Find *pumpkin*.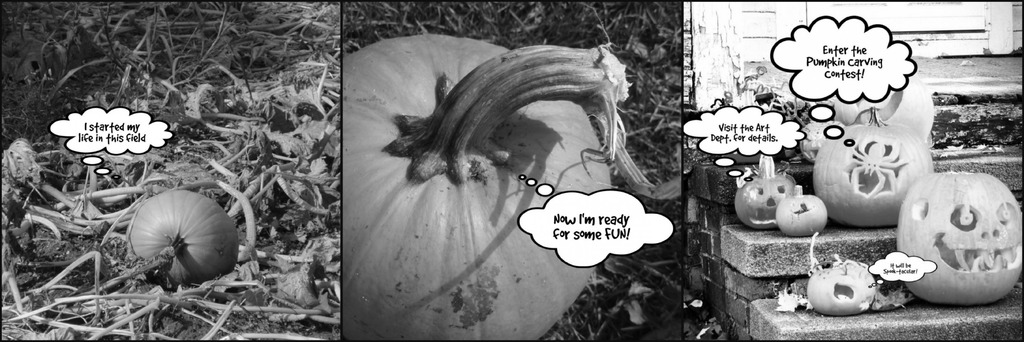
bbox(345, 43, 631, 341).
